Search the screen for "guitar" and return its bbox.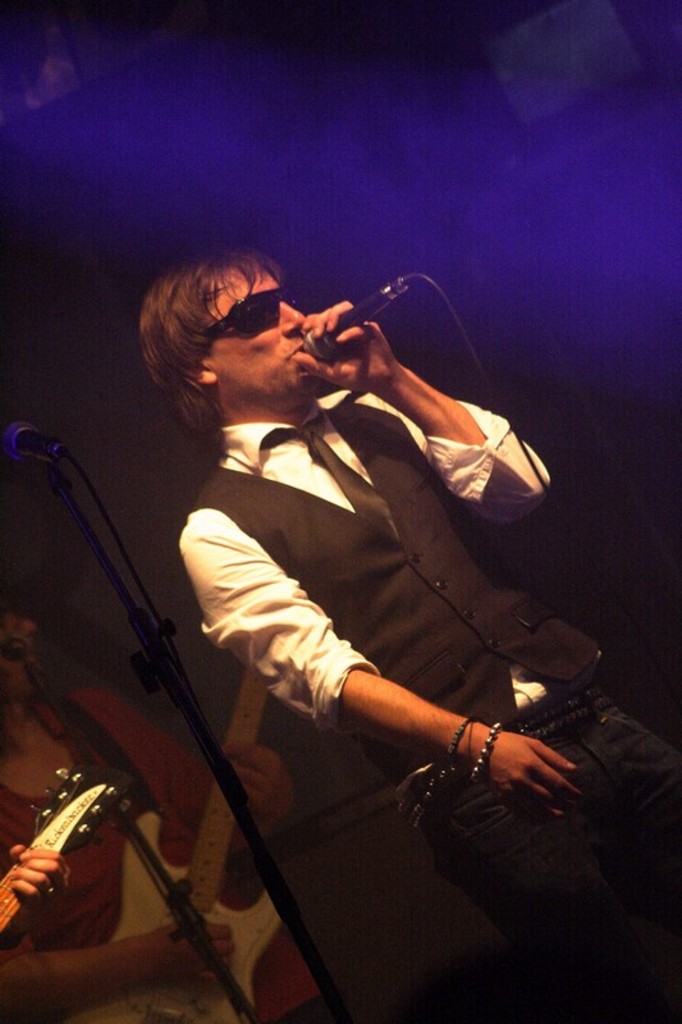
Found: bbox=[86, 653, 294, 1023].
